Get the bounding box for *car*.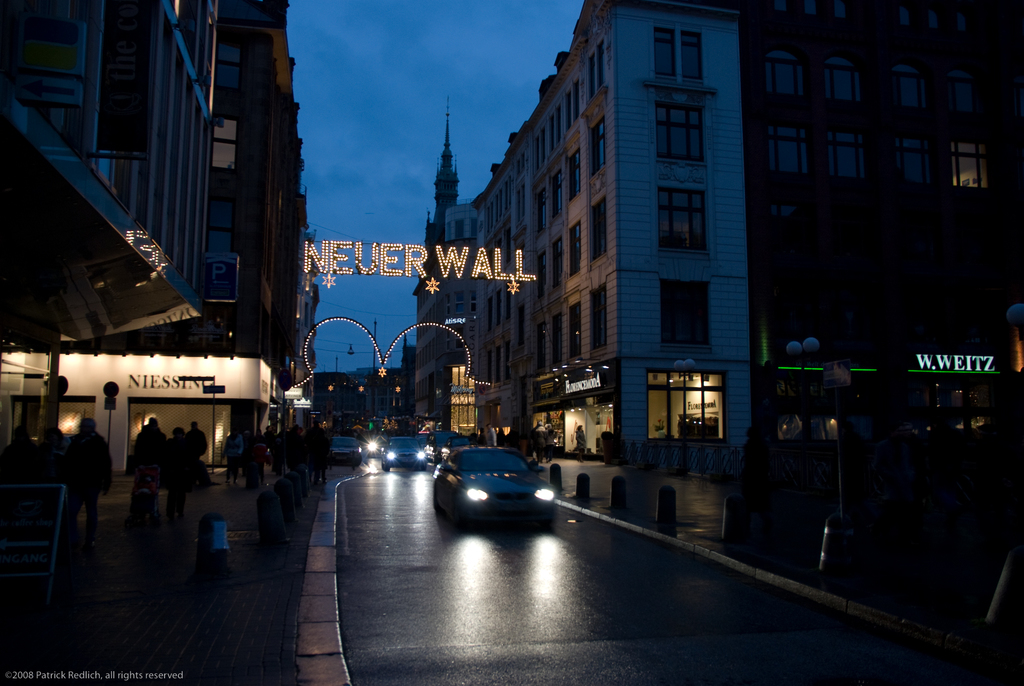
region(378, 432, 428, 467).
